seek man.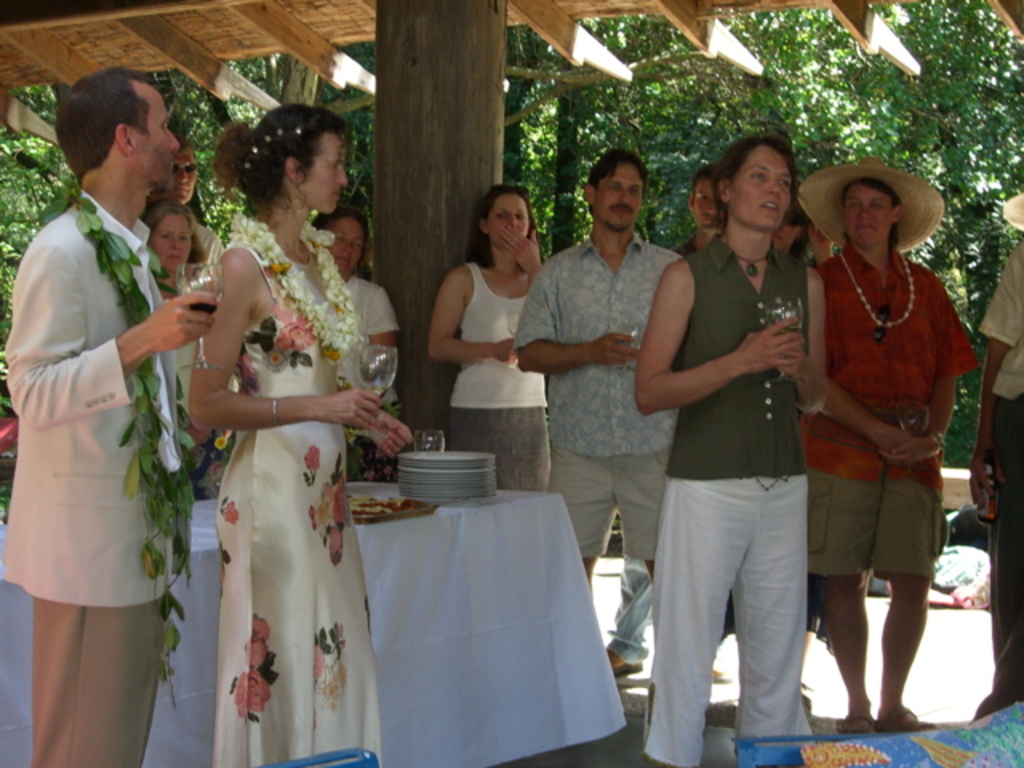
locate(510, 146, 686, 587).
